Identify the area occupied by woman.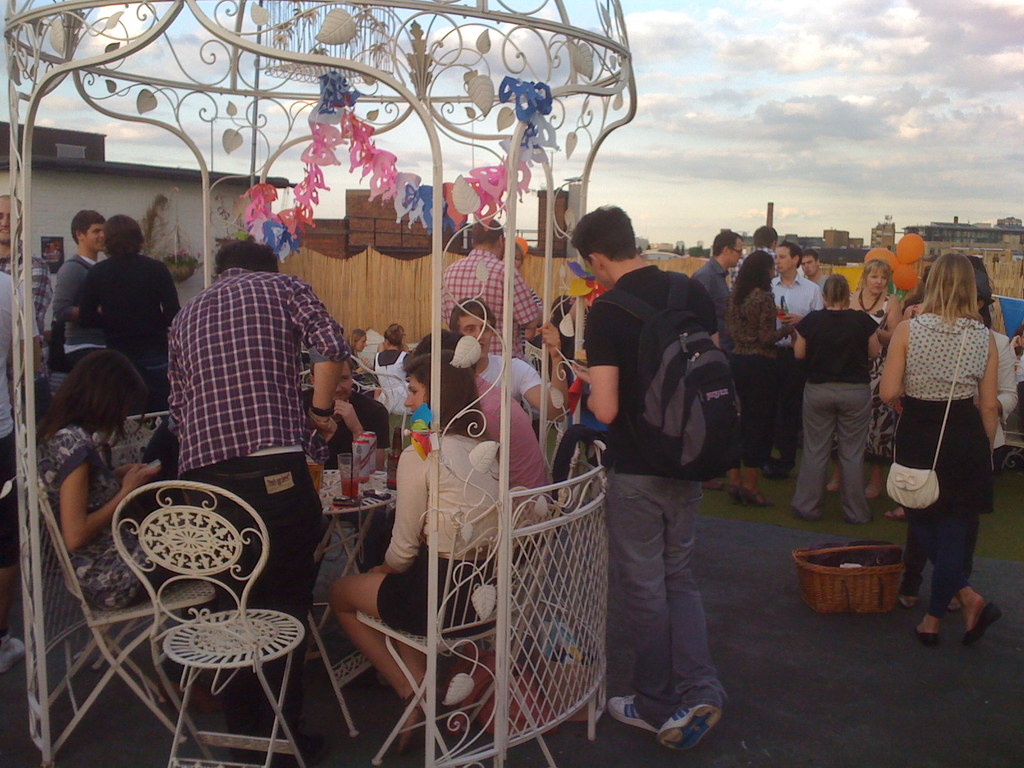
Area: (77, 212, 181, 387).
